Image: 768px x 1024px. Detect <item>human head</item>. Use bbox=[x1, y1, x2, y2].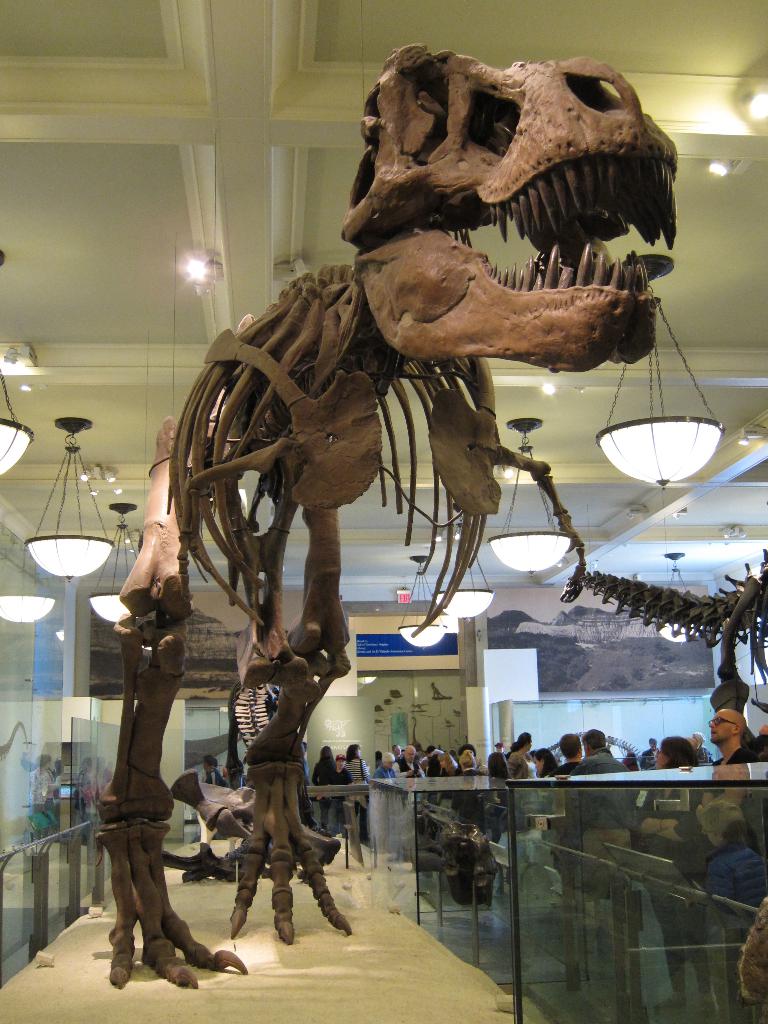
bbox=[343, 745, 357, 759].
